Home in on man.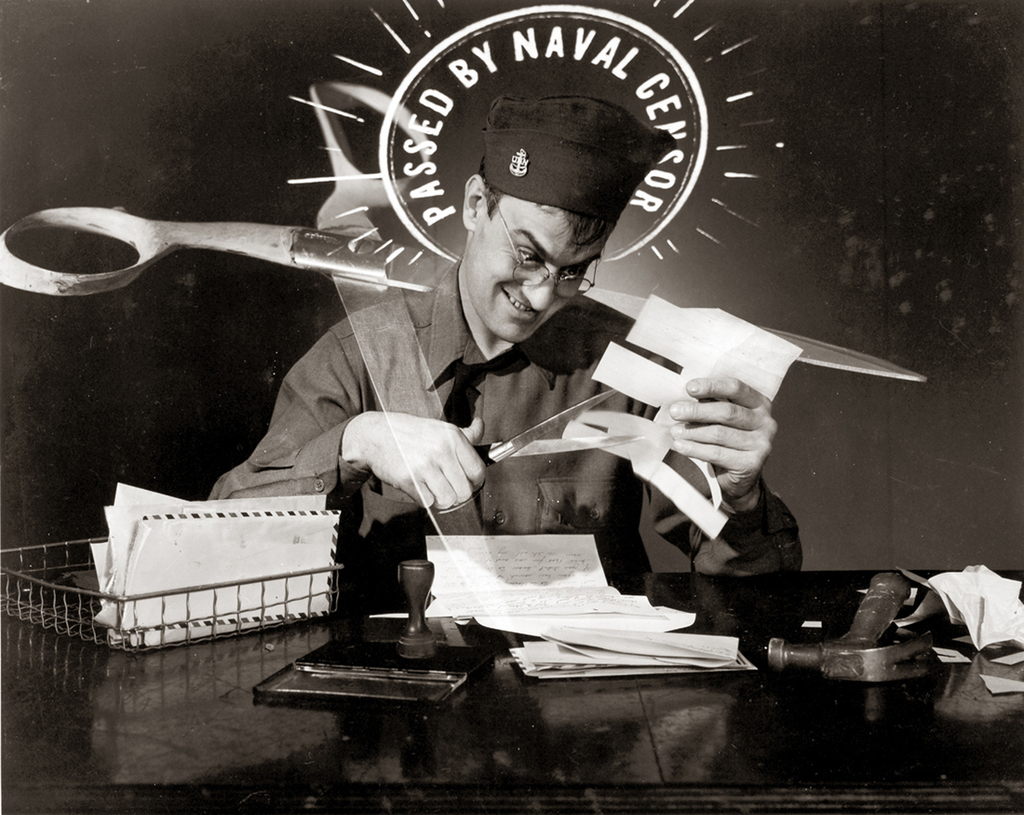
Homed in at BBox(204, 97, 800, 568).
